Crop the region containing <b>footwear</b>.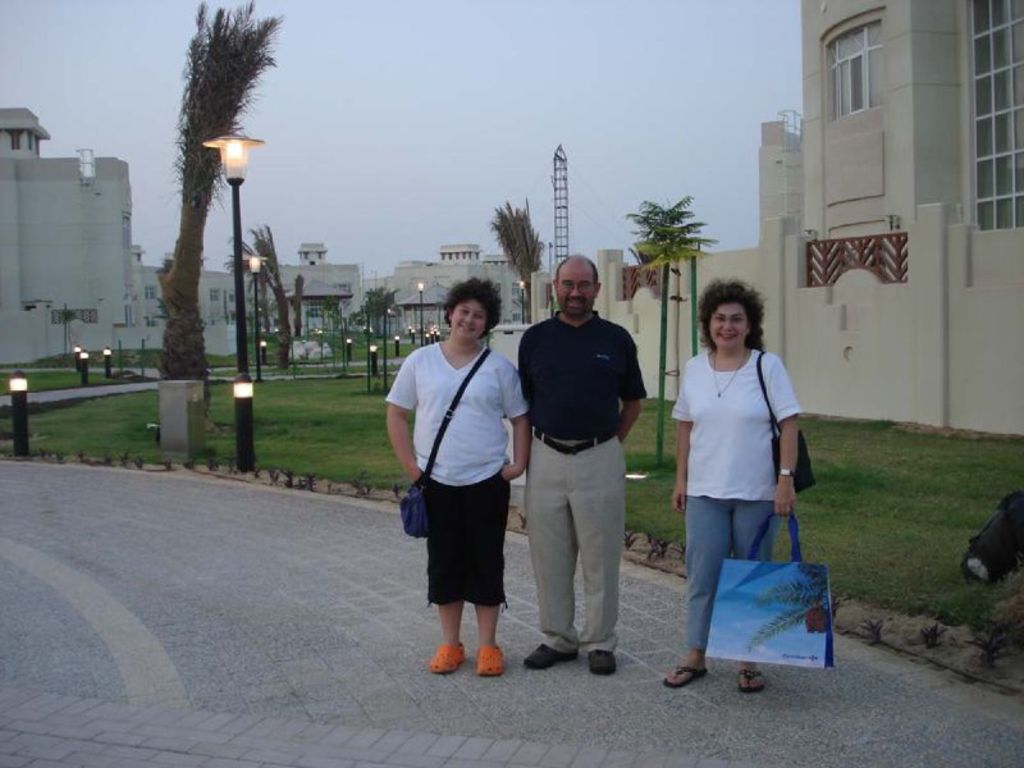
Crop region: box=[733, 668, 764, 698].
